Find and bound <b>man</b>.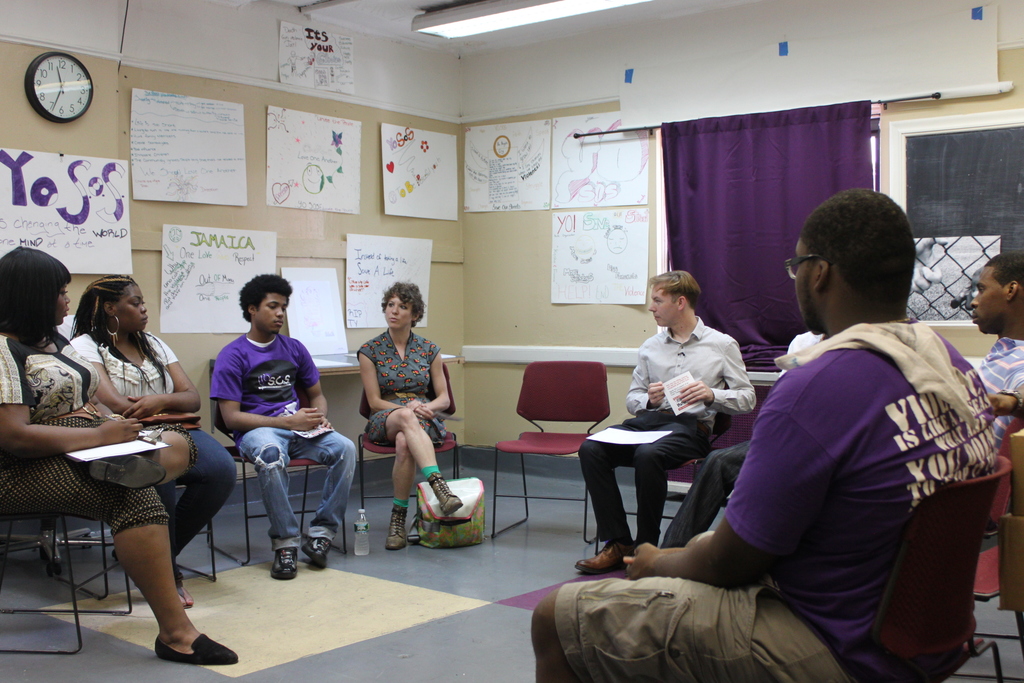
Bound: 531,188,1007,682.
